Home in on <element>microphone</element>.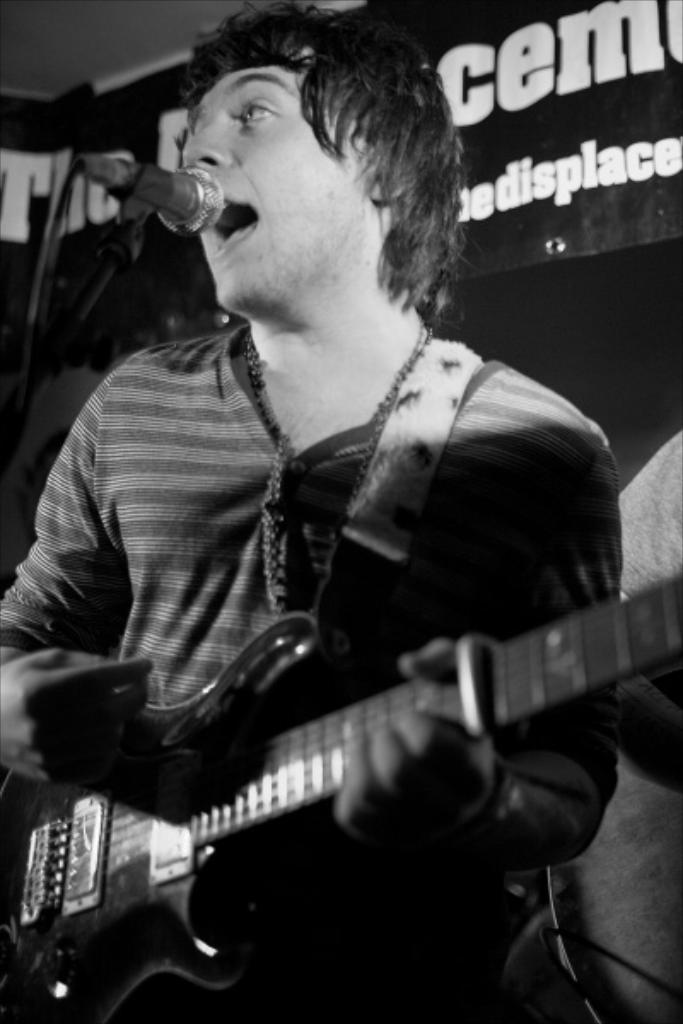
Homed in at Rect(67, 155, 231, 251).
